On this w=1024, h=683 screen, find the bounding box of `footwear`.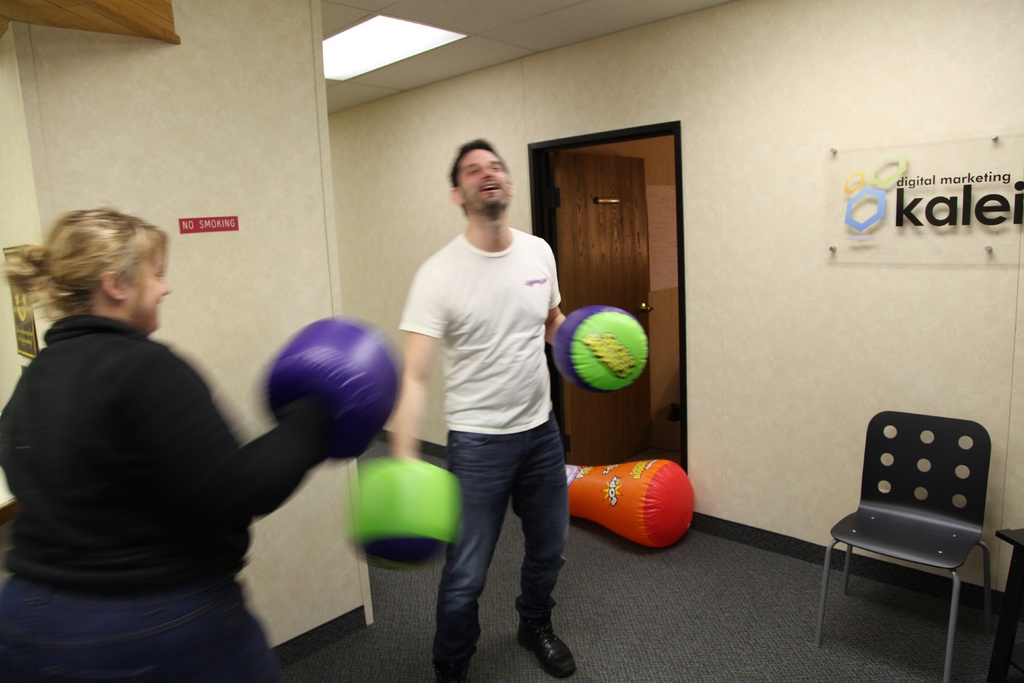
Bounding box: left=430, top=648, right=477, bottom=682.
